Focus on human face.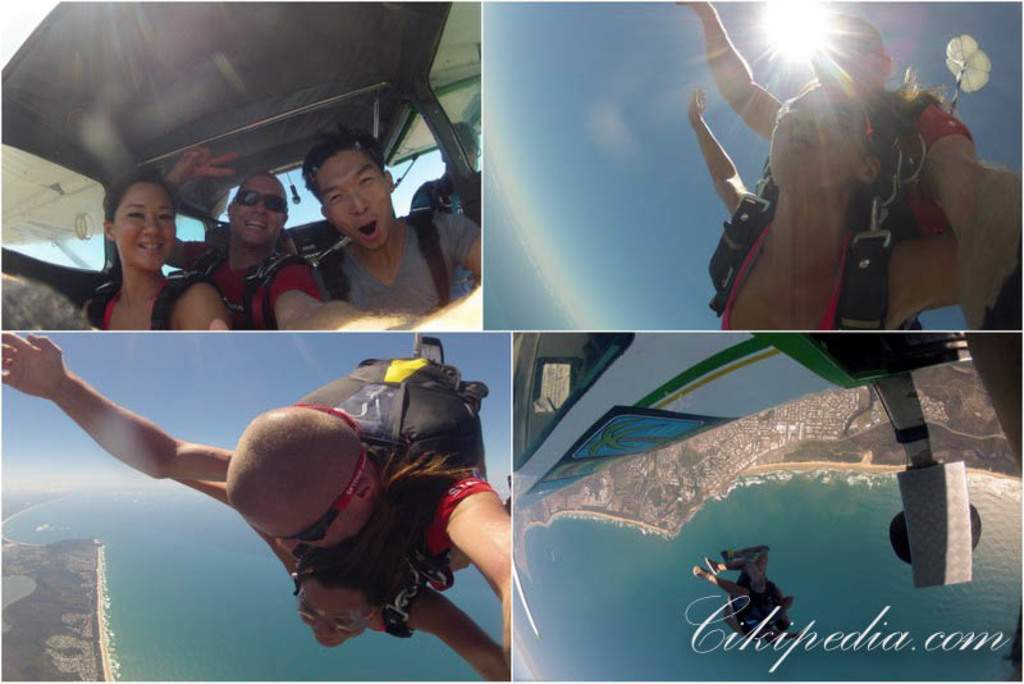
Focused at 298/576/371/646.
